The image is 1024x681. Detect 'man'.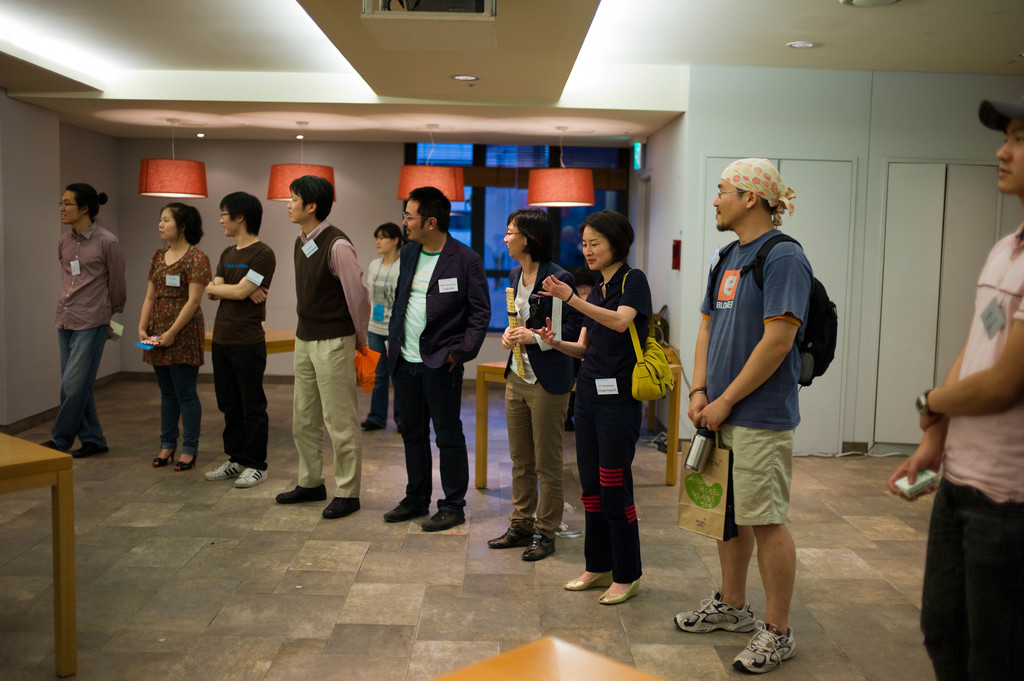
Detection: rect(383, 185, 489, 531).
